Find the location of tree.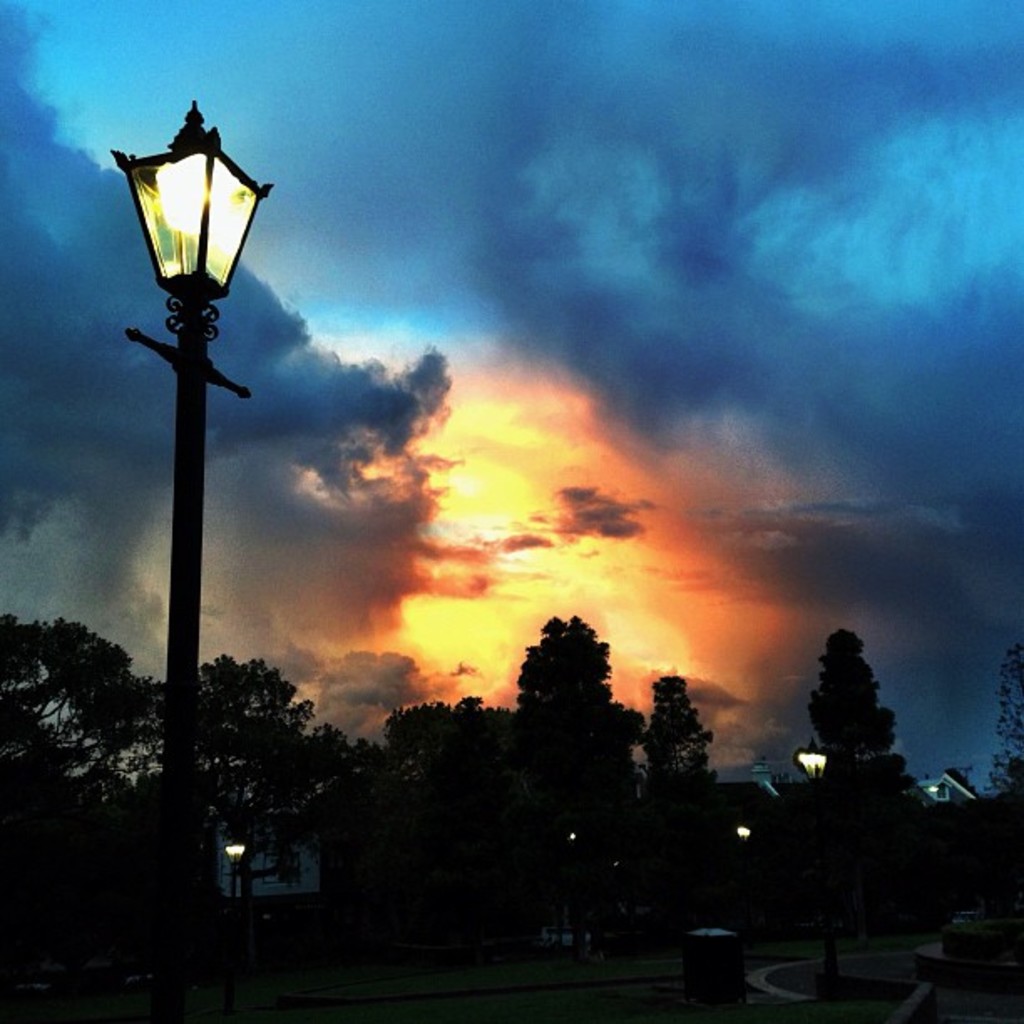
Location: BBox(527, 612, 643, 860).
